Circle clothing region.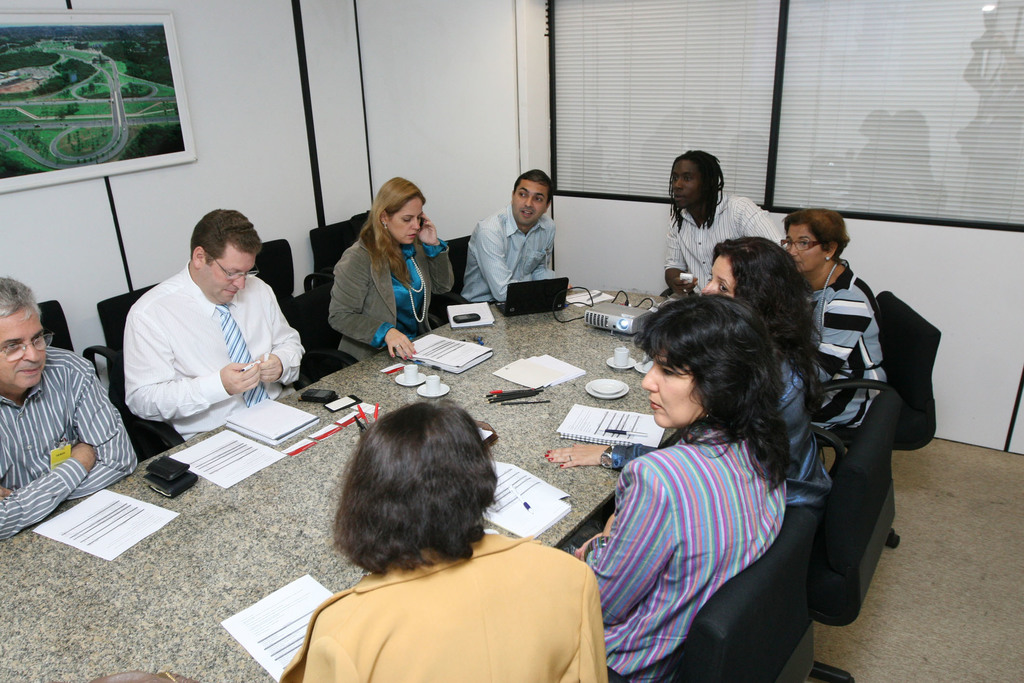
Region: l=603, t=347, r=839, b=520.
